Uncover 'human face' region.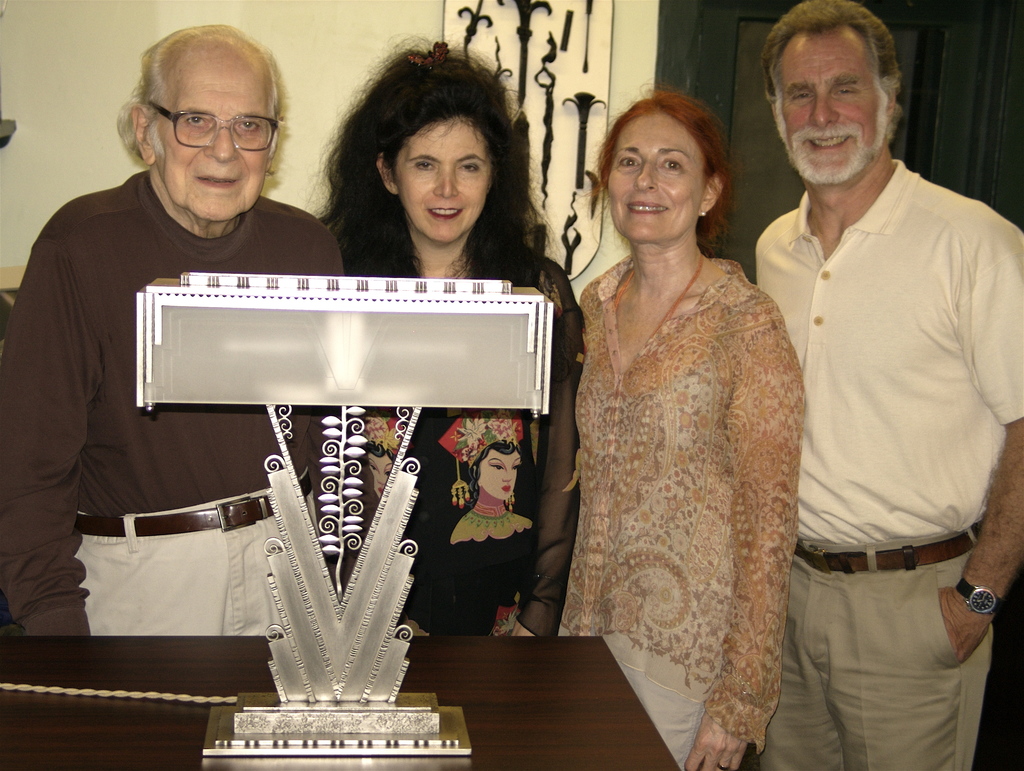
Uncovered: bbox=(392, 123, 489, 242).
